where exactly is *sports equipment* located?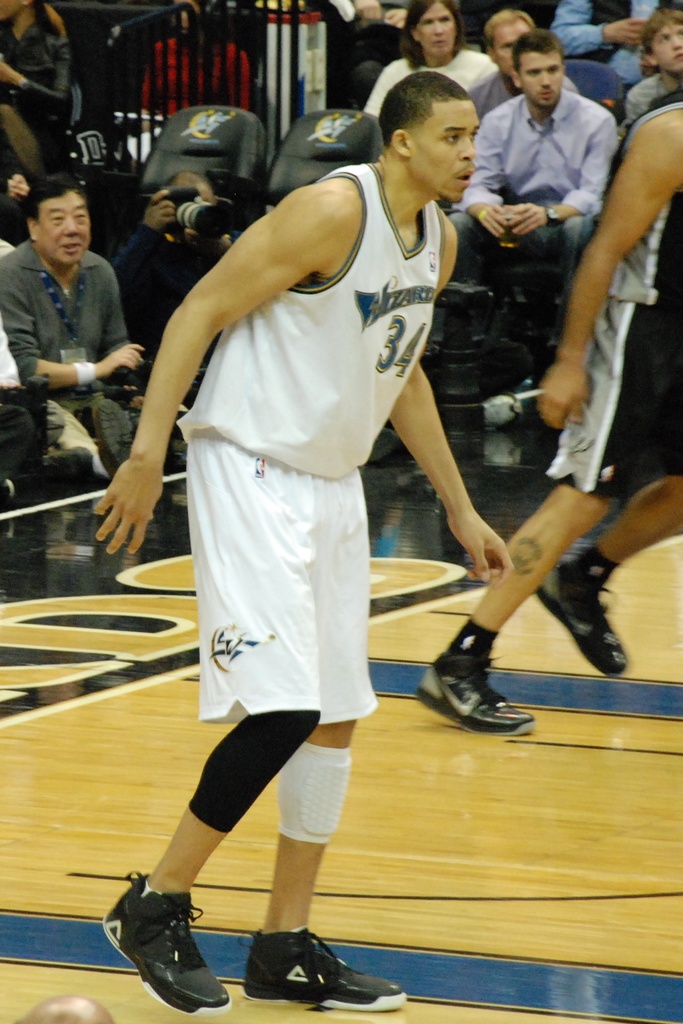
Its bounding box is Rect(100, 872, 233, 1020).
